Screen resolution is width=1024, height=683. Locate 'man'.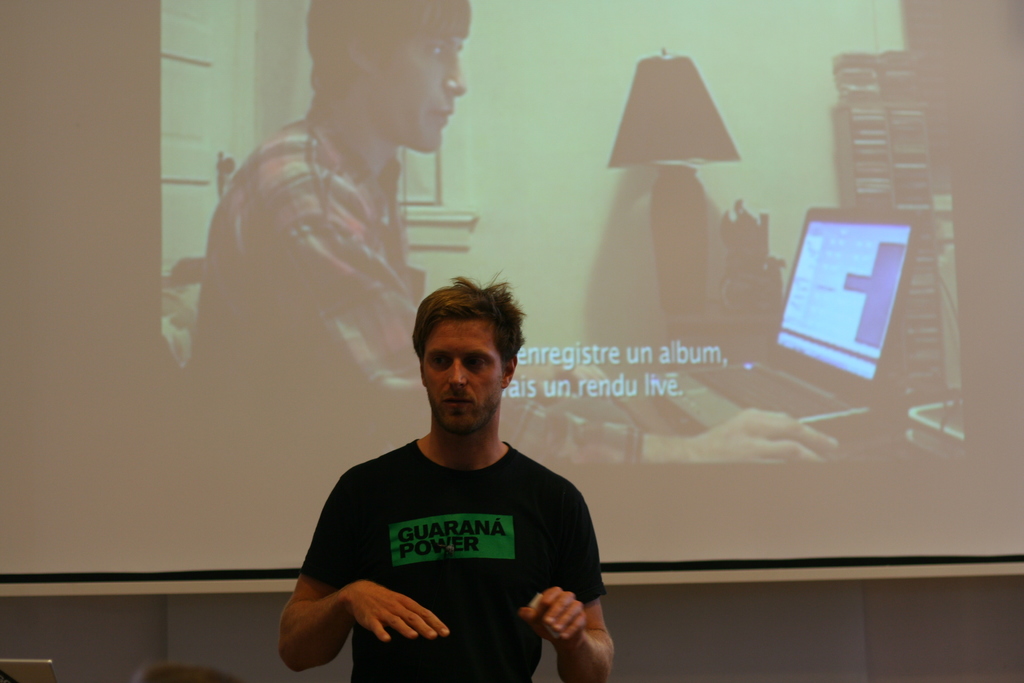
[193, 0, 842, 471].
